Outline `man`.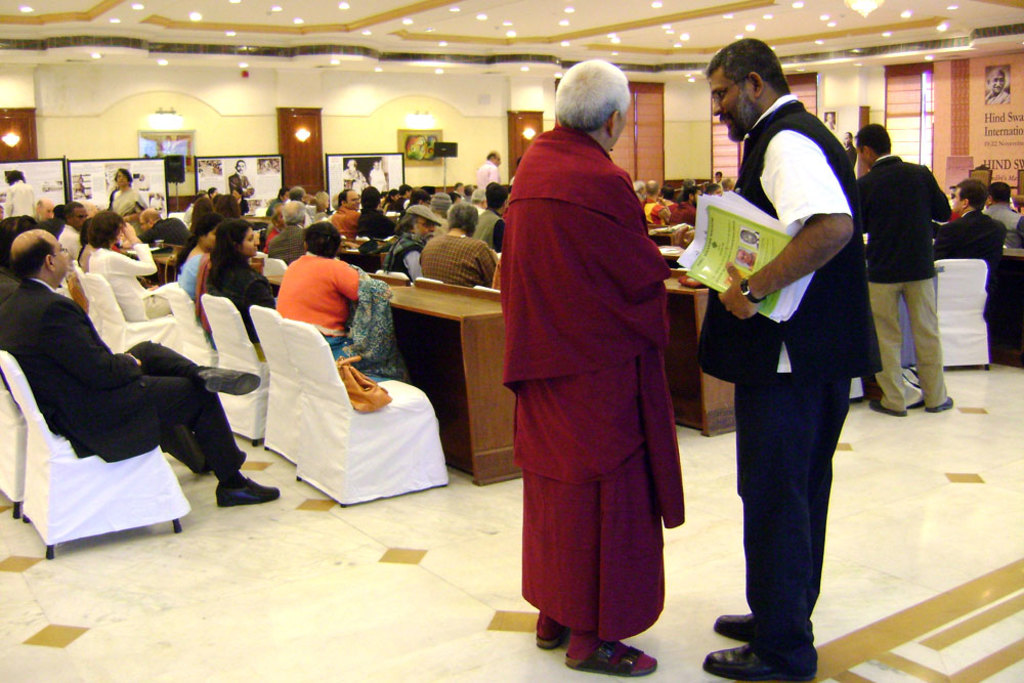
Outline: x1=89, y1=207, x2=184, y2=317.
